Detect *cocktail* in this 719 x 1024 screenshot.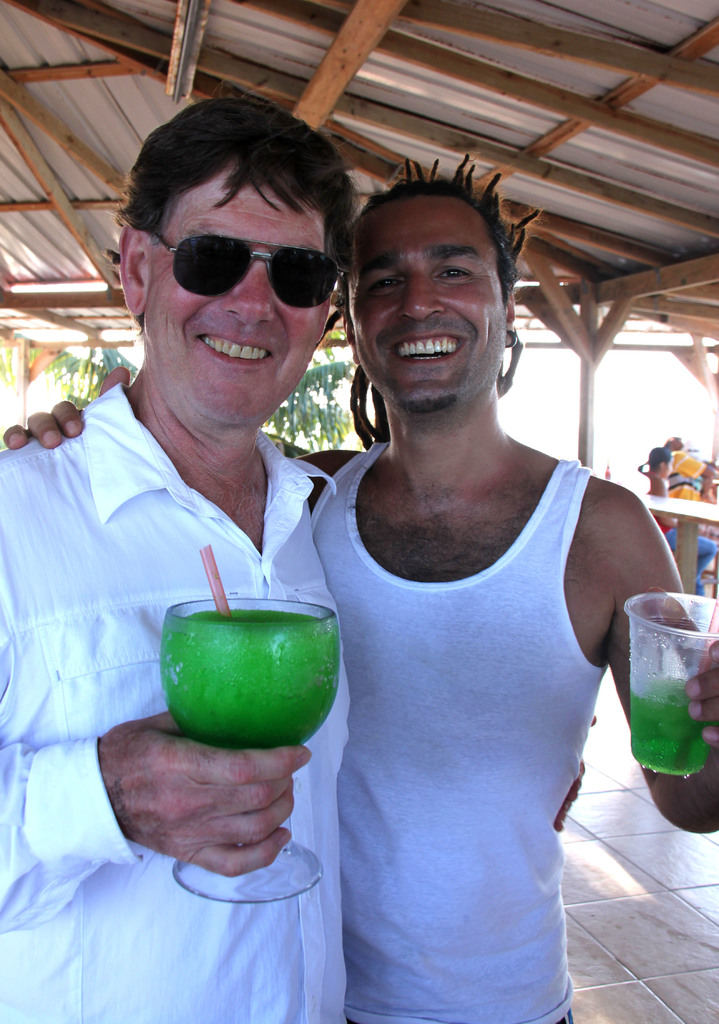
Detection: 629, 584, 718, 774.
